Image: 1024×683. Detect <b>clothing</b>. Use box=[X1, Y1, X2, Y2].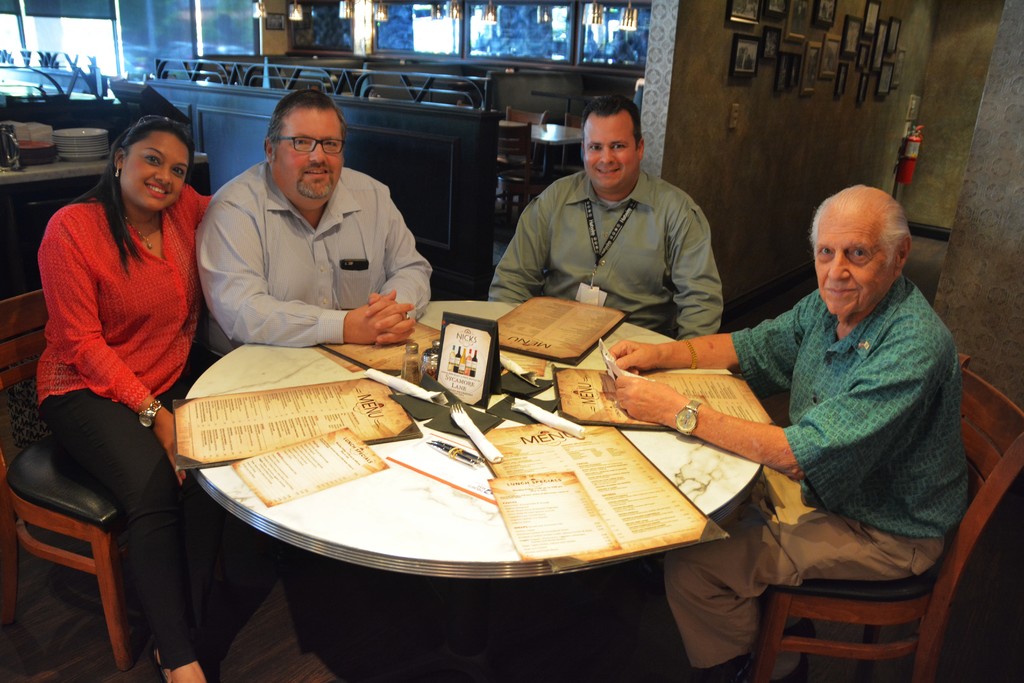
box=[34, 151, 200, 512].
